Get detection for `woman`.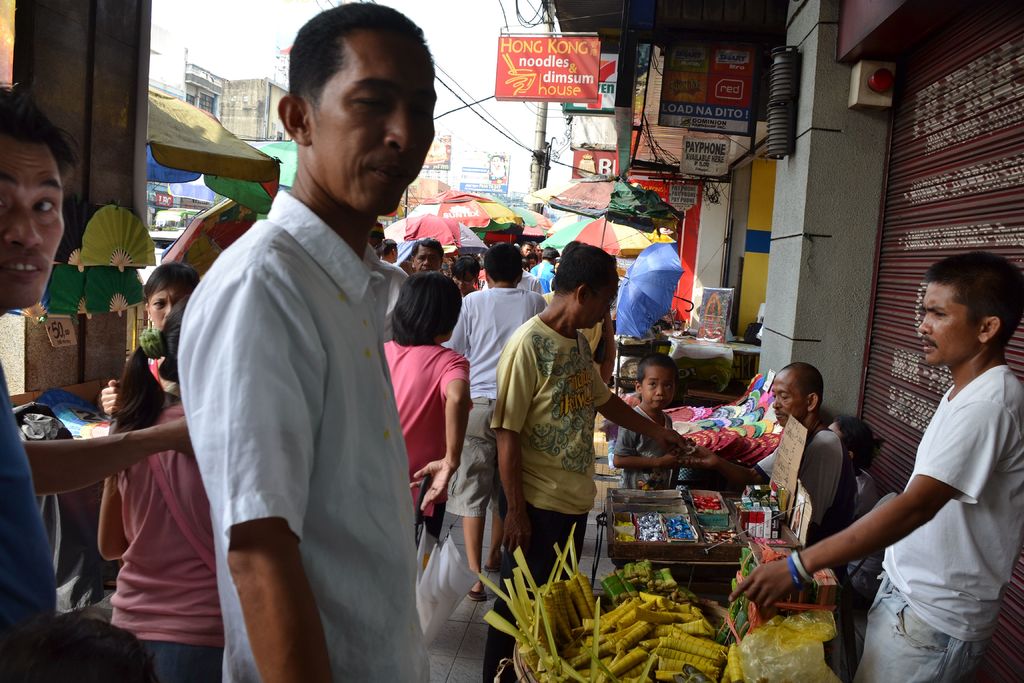
Detection: 380 274 470 522.
